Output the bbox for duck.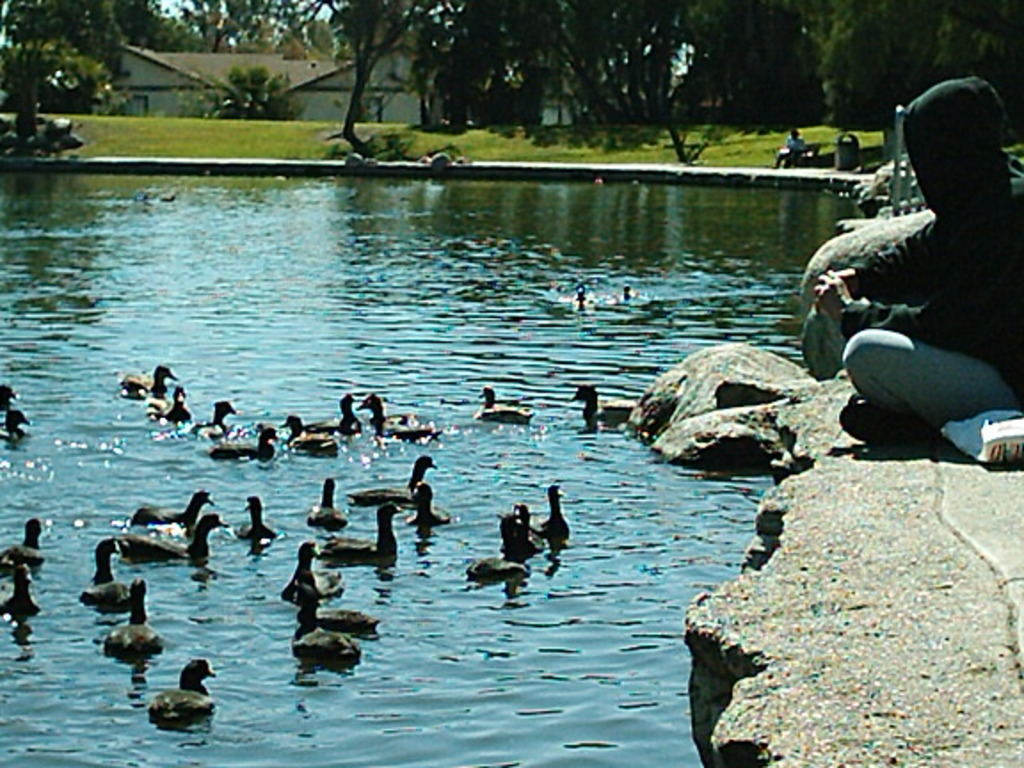
region(204, 421, 299, 459).
